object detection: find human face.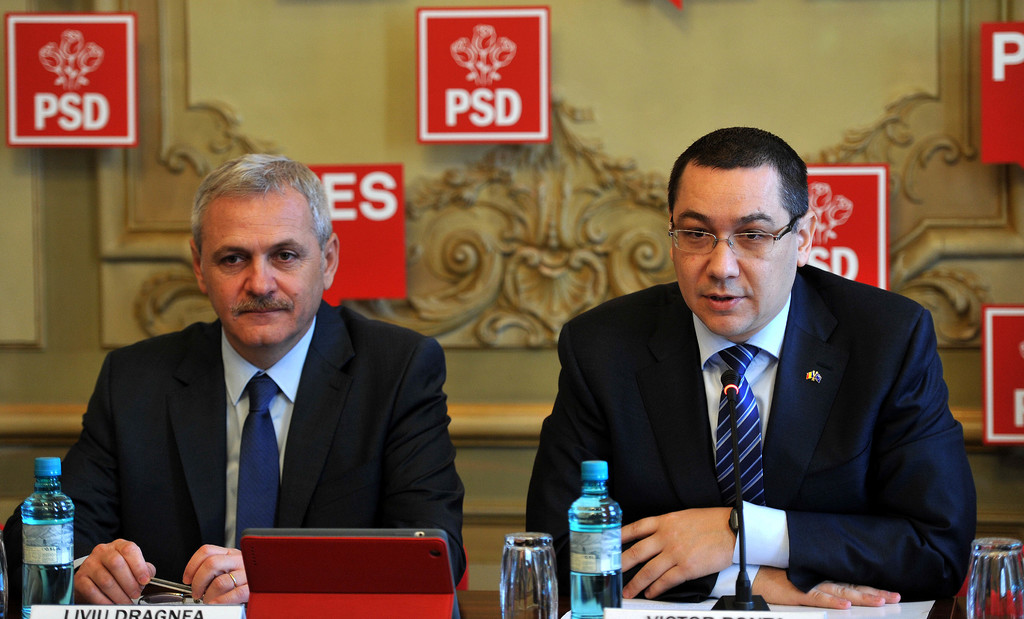
673:165:797:339.
